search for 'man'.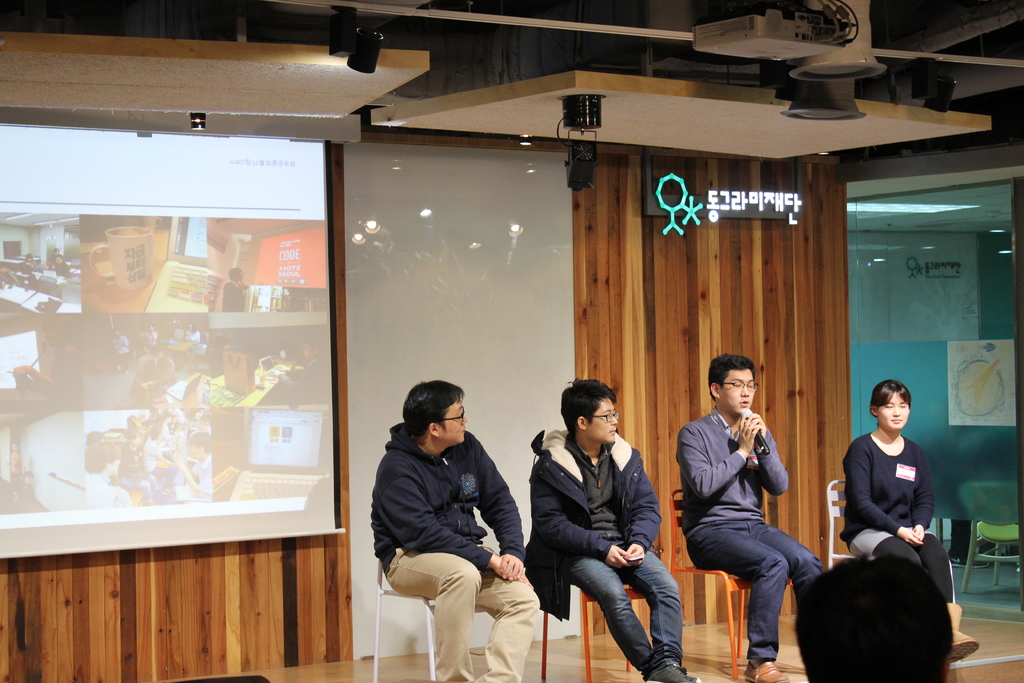
Found at [83, 317, 209, 407].
